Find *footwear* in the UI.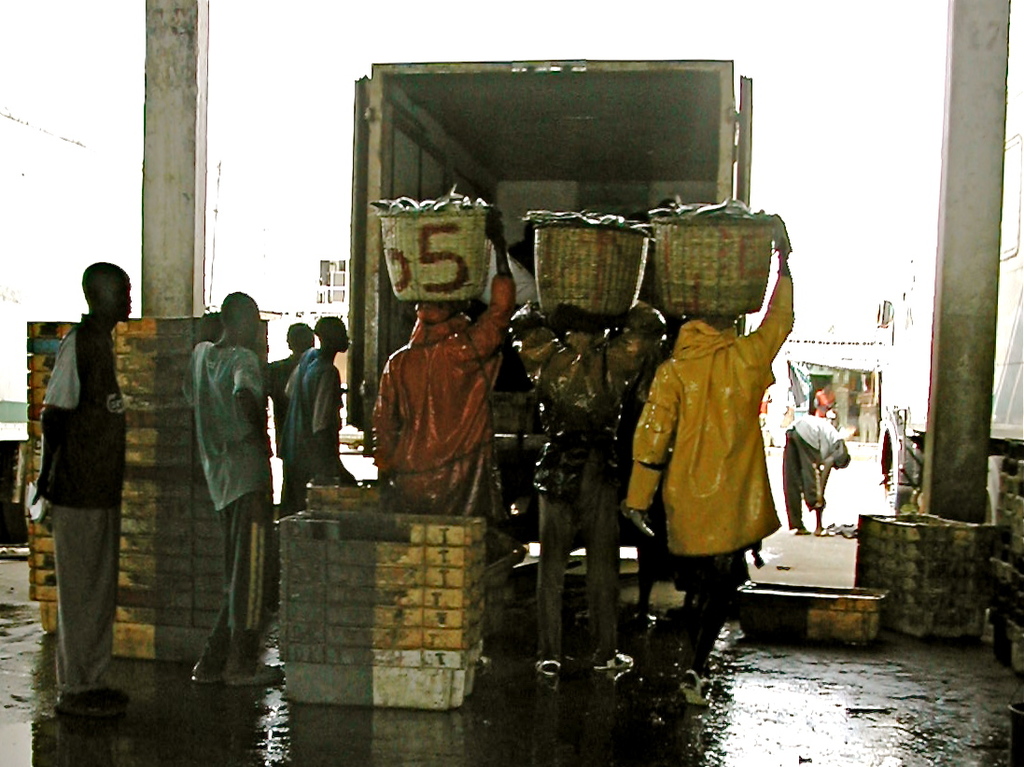
UI element at crop(193, 665, 220, 684).
